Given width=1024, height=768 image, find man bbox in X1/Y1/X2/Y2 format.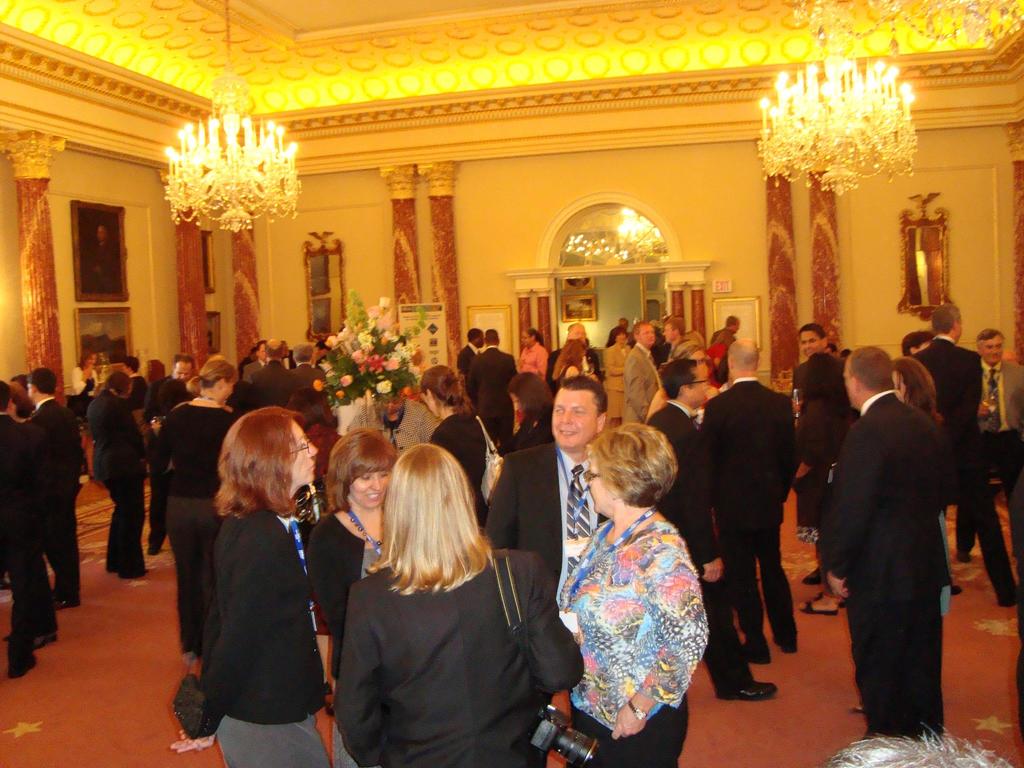
815/332/975/755.
